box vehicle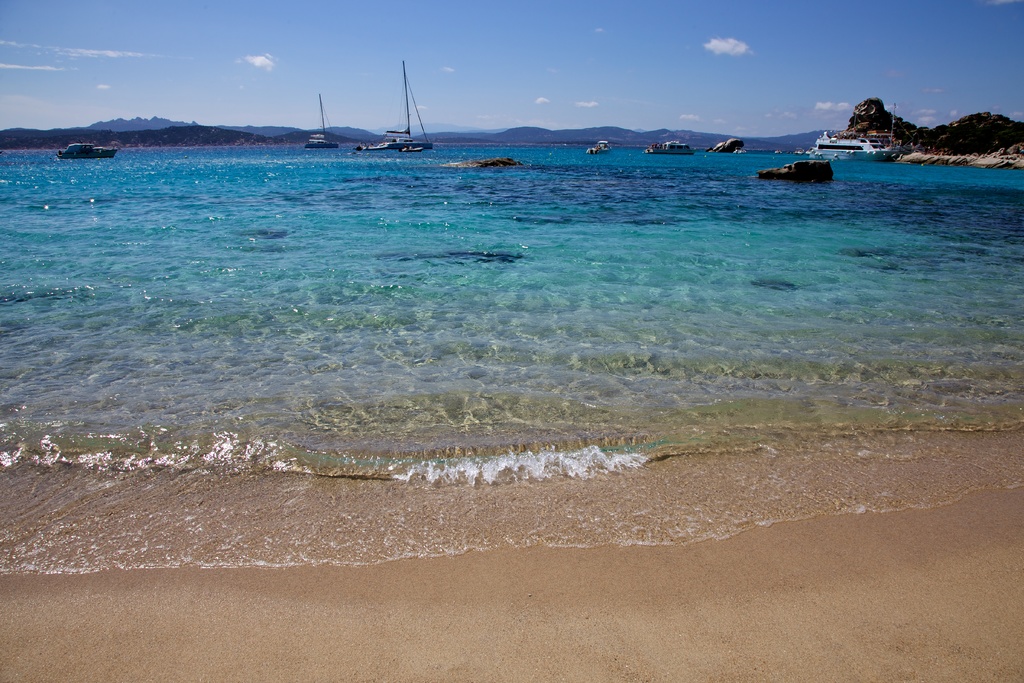
[652,143,694,158]
